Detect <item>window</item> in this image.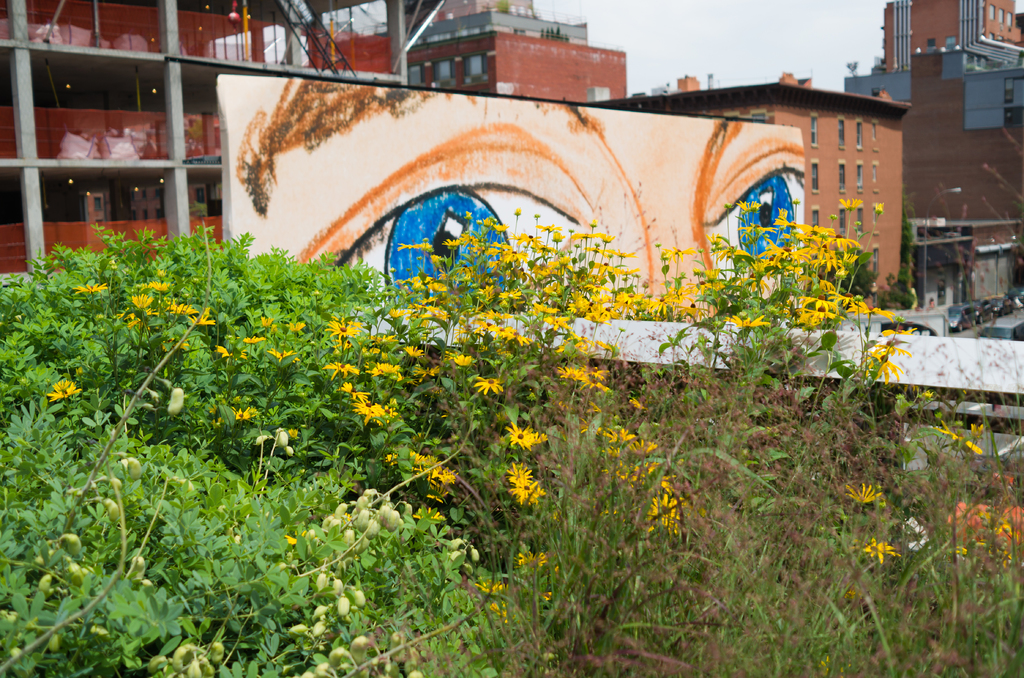
Detection: bbox=[869, 163, 878, 186].
